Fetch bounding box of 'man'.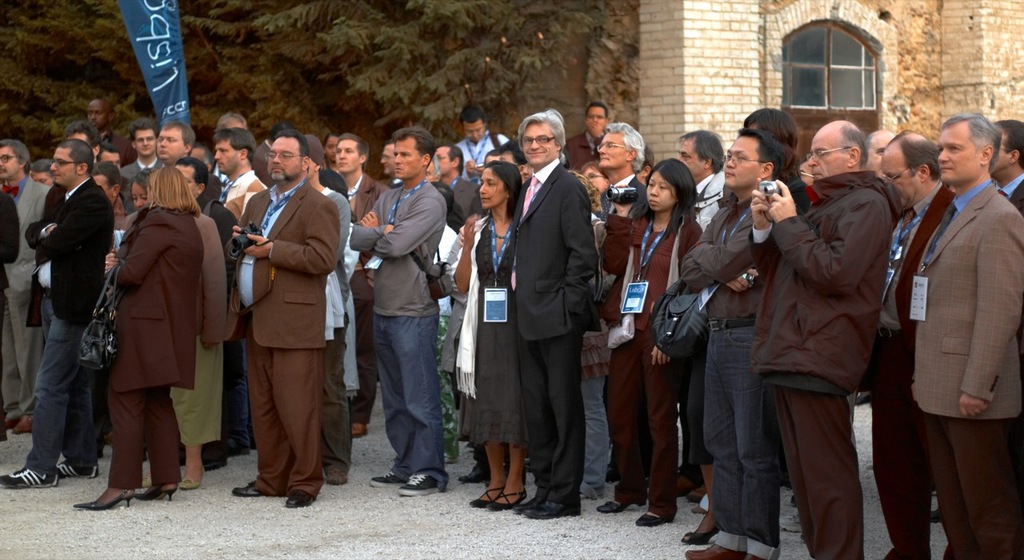
Bbox: <box>30,158,53,187</box>.
